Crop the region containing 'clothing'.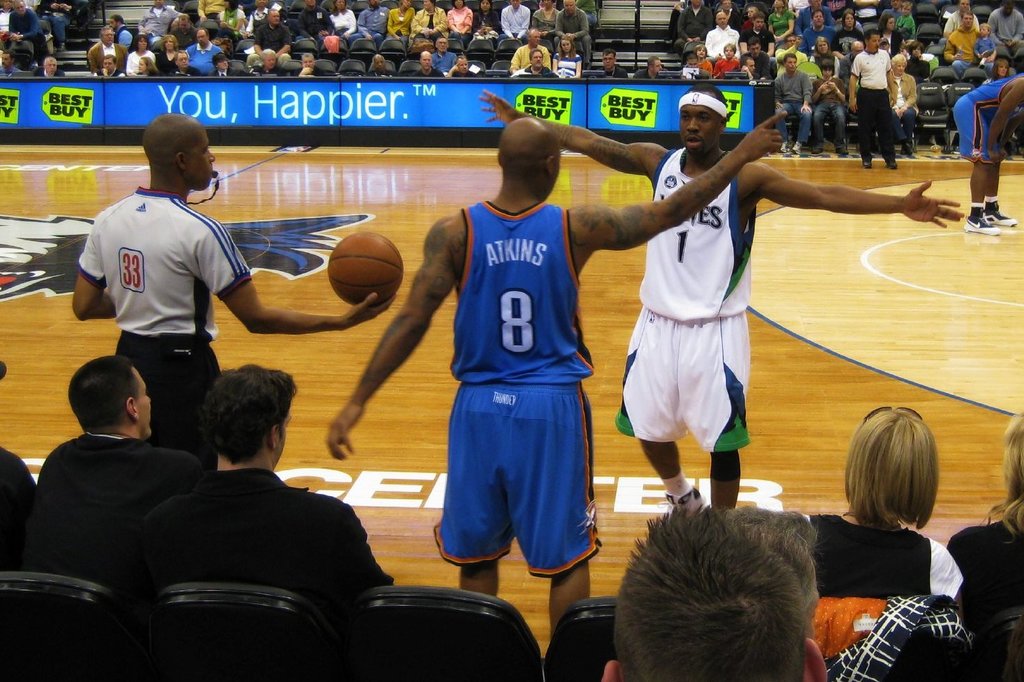
Crop region: bbox(72, 185, 258, 482).
